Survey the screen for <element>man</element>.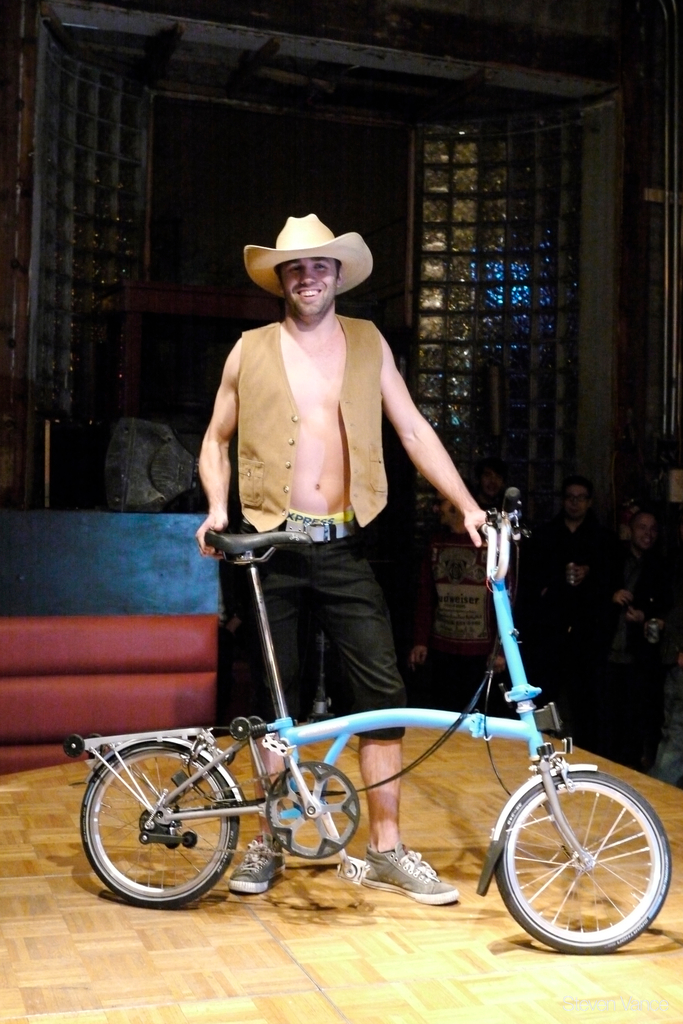
Survey found: (left=514, top=481, right=617, bottom=664).
